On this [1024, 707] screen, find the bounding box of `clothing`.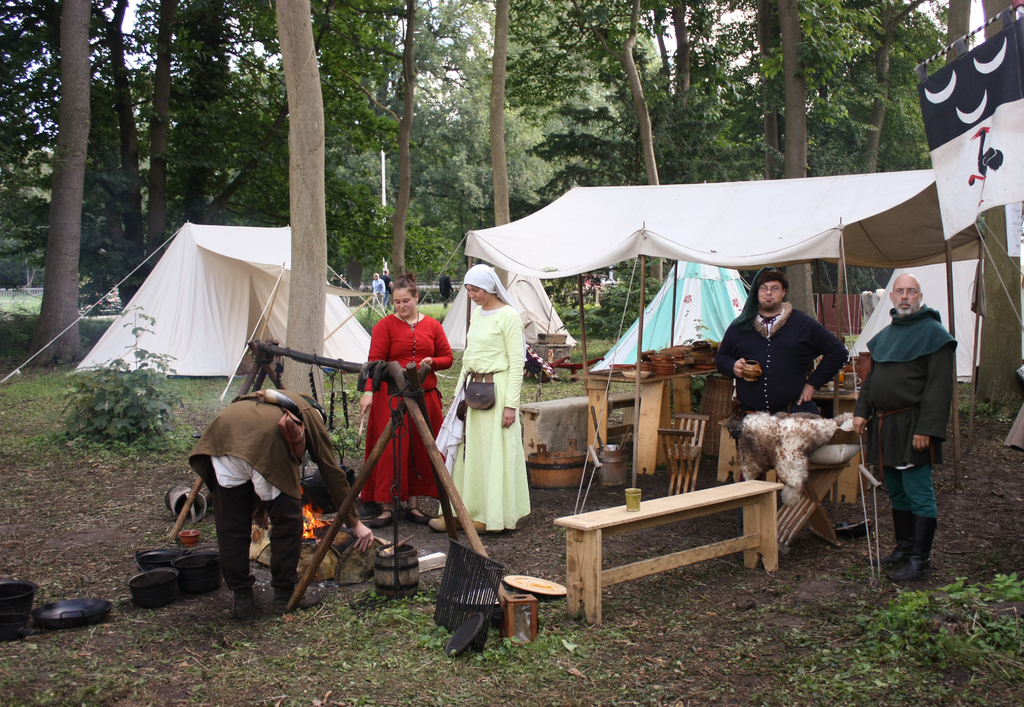
Bounding box: locate(361, 309, 452, 505).
